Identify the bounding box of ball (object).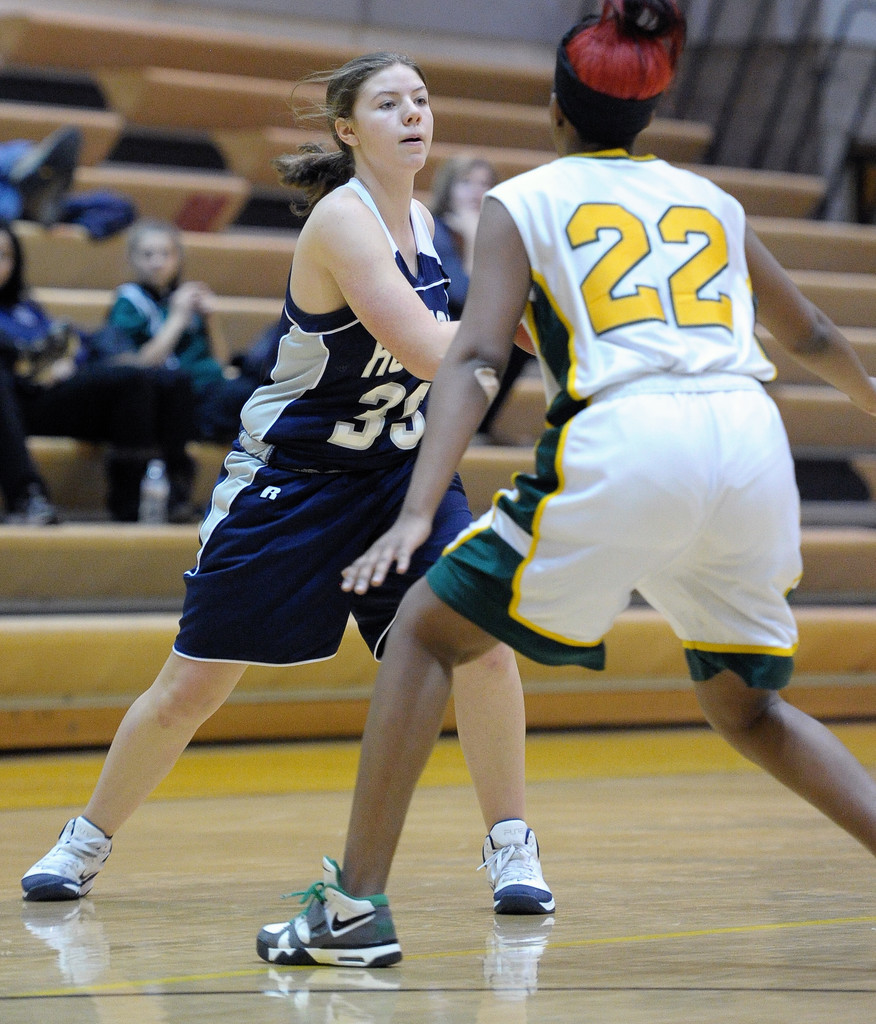
515 308 534 355.
